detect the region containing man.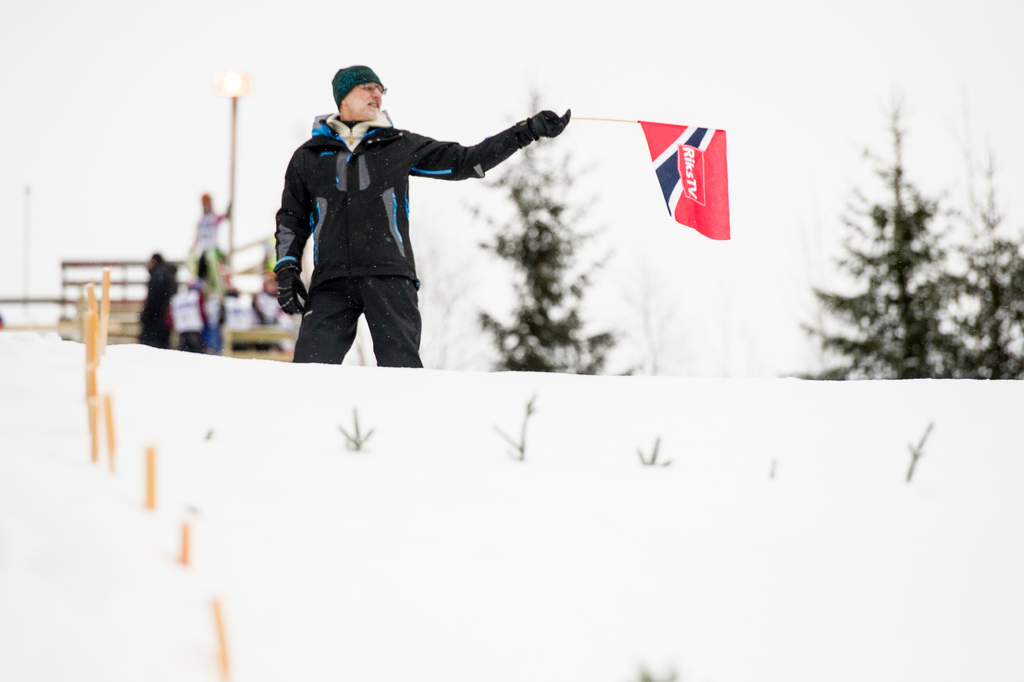
x1=251, y1=58, x2=575, y2=381.
